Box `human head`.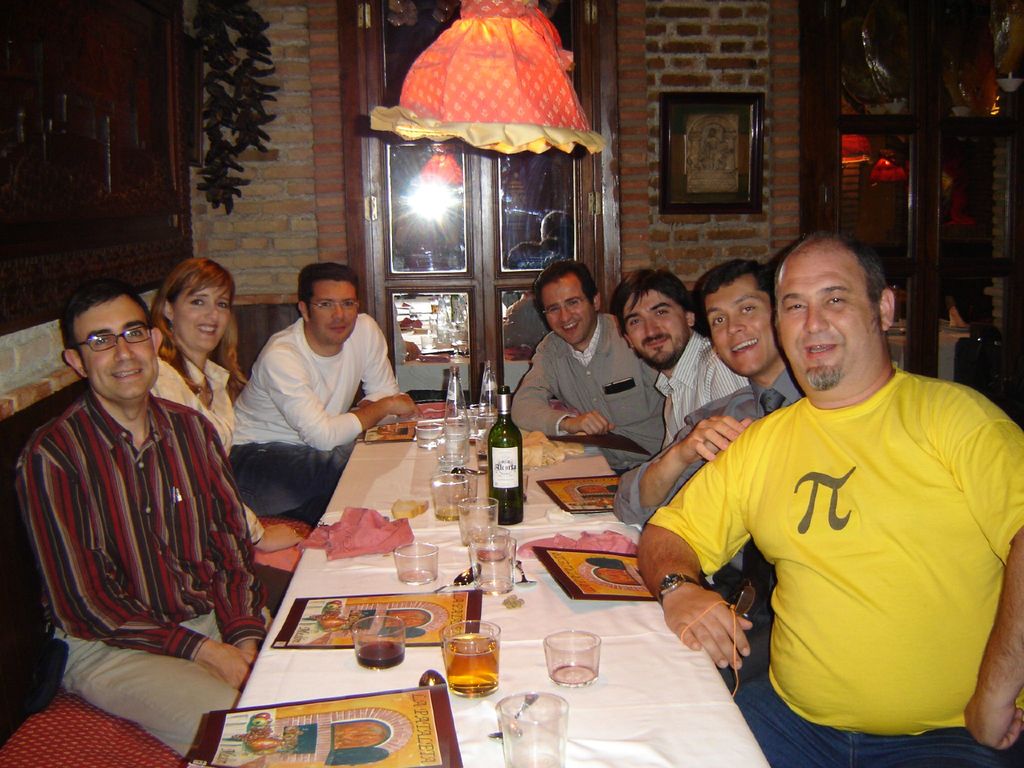
select_region(695, 252, 778, 377).
